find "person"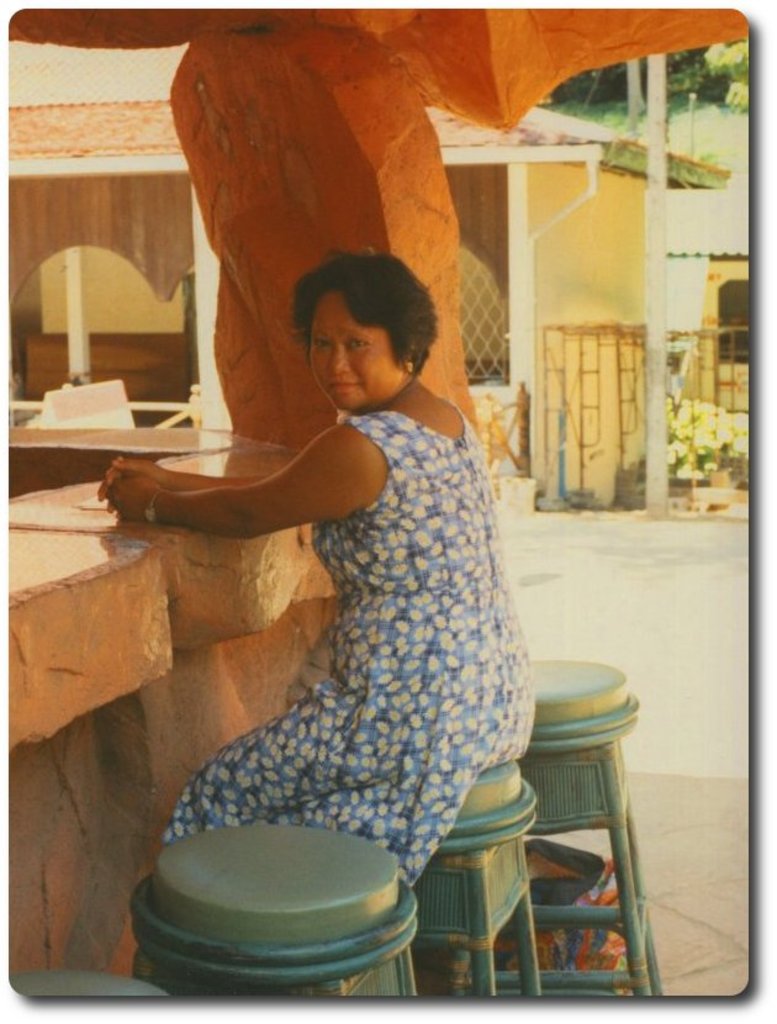
<box>146,233,554,977</box>
